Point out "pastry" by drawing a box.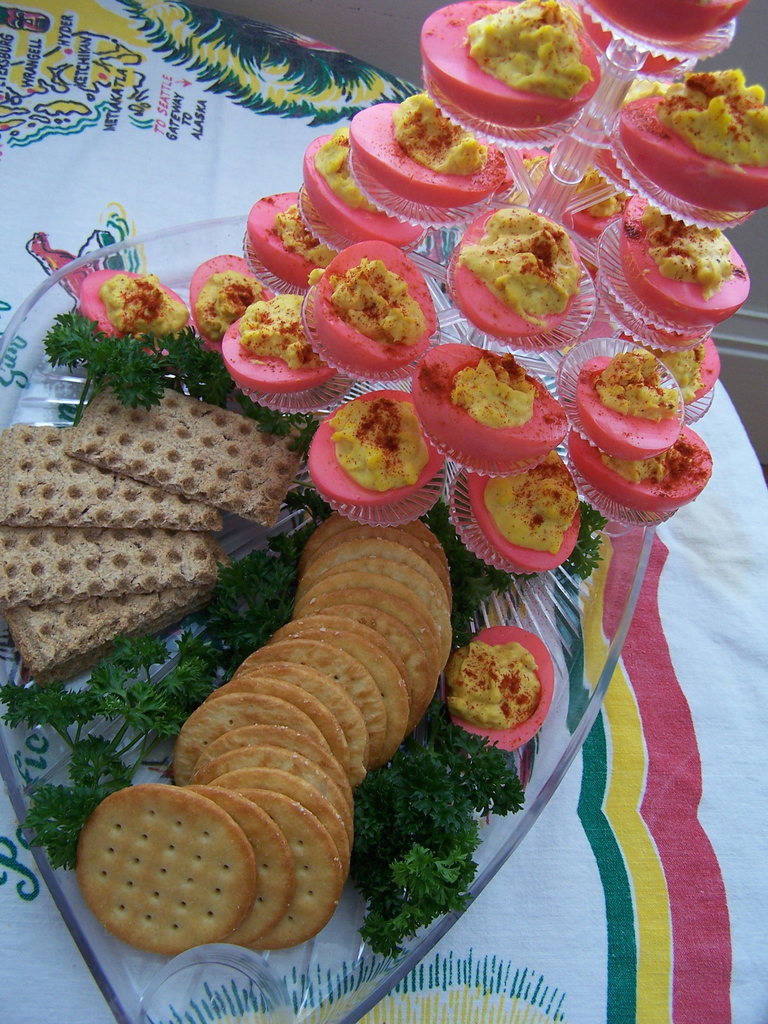
region(252, 200, 329, 286).
